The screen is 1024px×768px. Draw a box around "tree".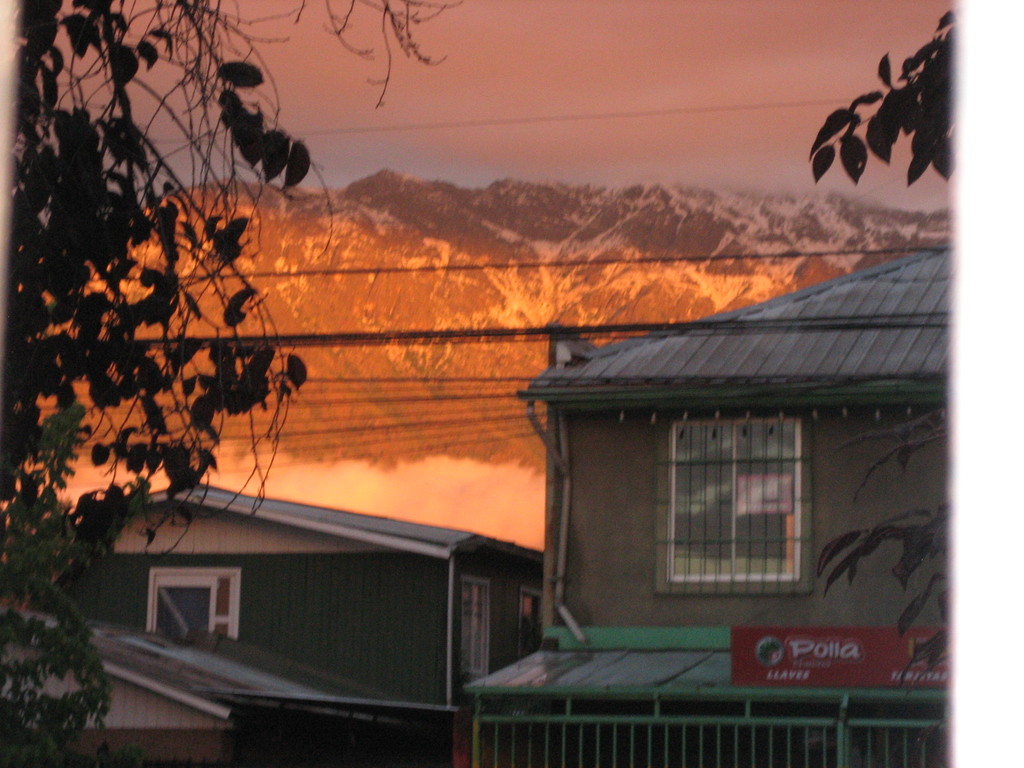
{"left": 0, "top": 0, "right": 464, "bottom": 767}.
